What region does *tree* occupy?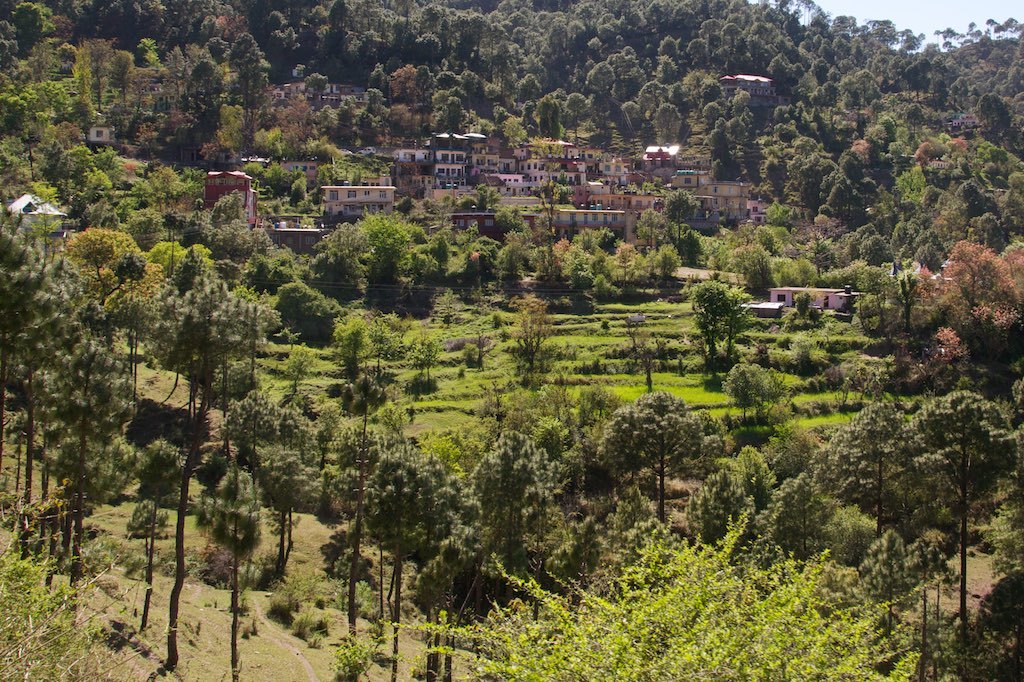
left=41, top=142, right=73, bottom=195.
